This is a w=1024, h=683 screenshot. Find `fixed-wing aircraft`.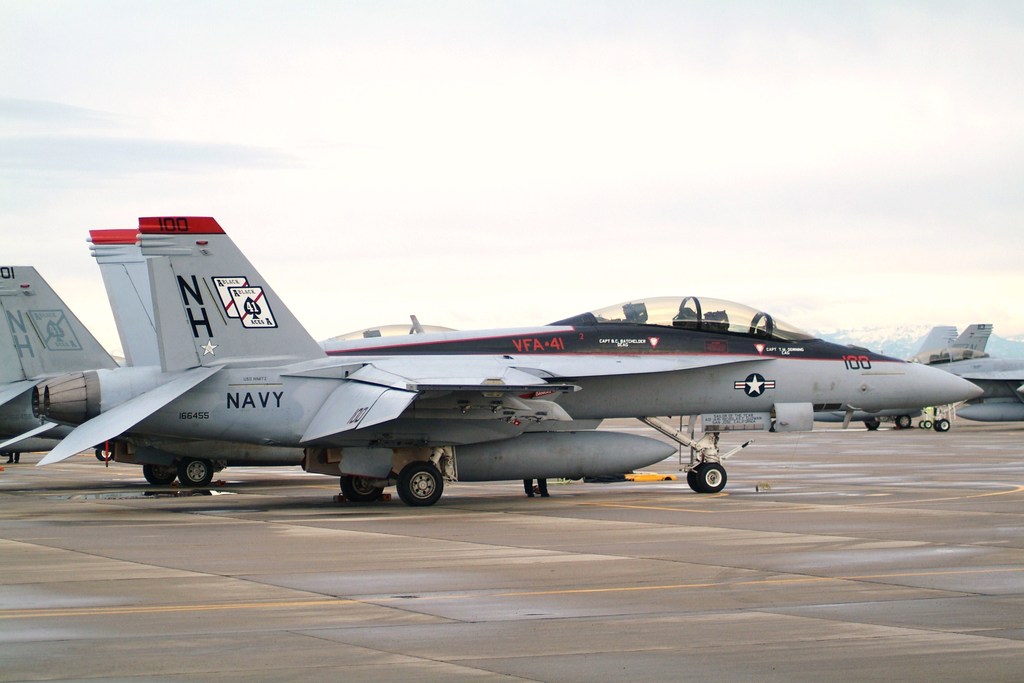
Bounding box: 0,425,84,463.
